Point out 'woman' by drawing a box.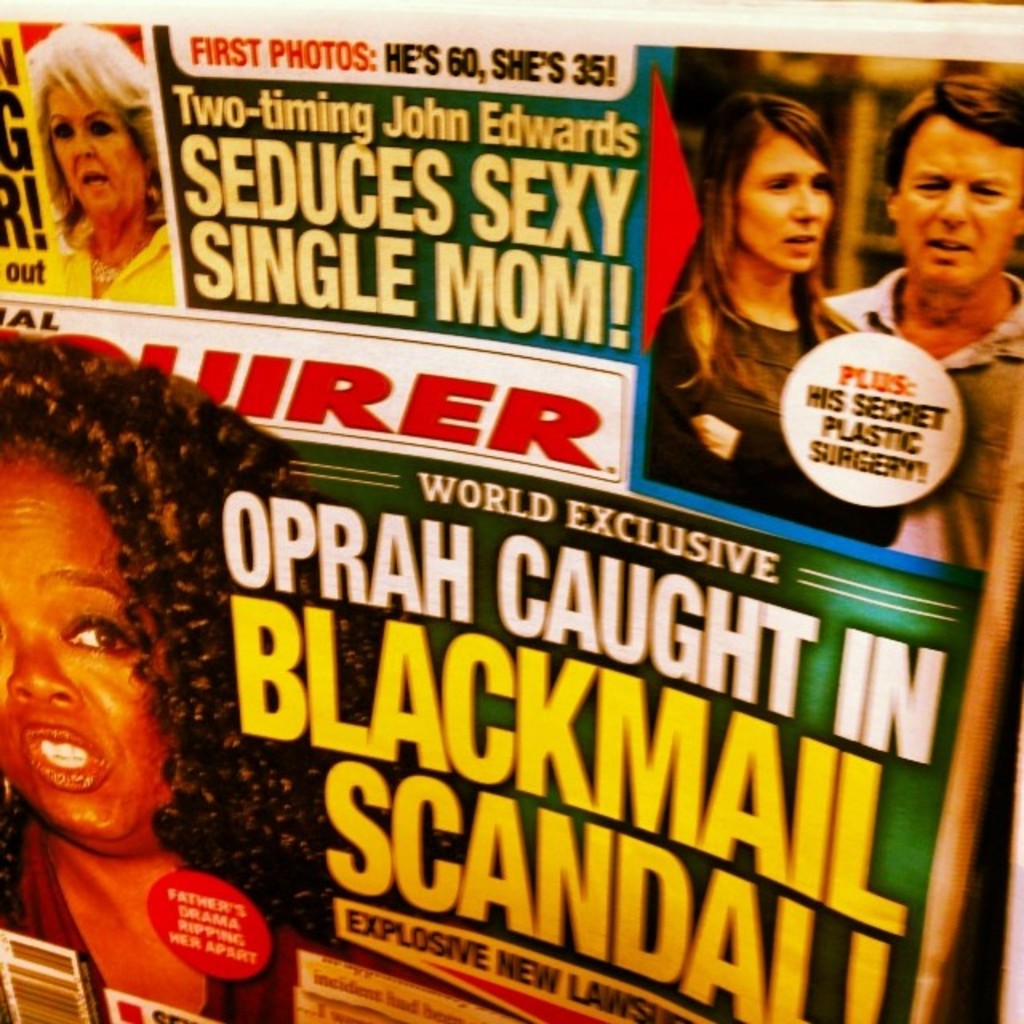
box(0, 338, 467, 1022).
